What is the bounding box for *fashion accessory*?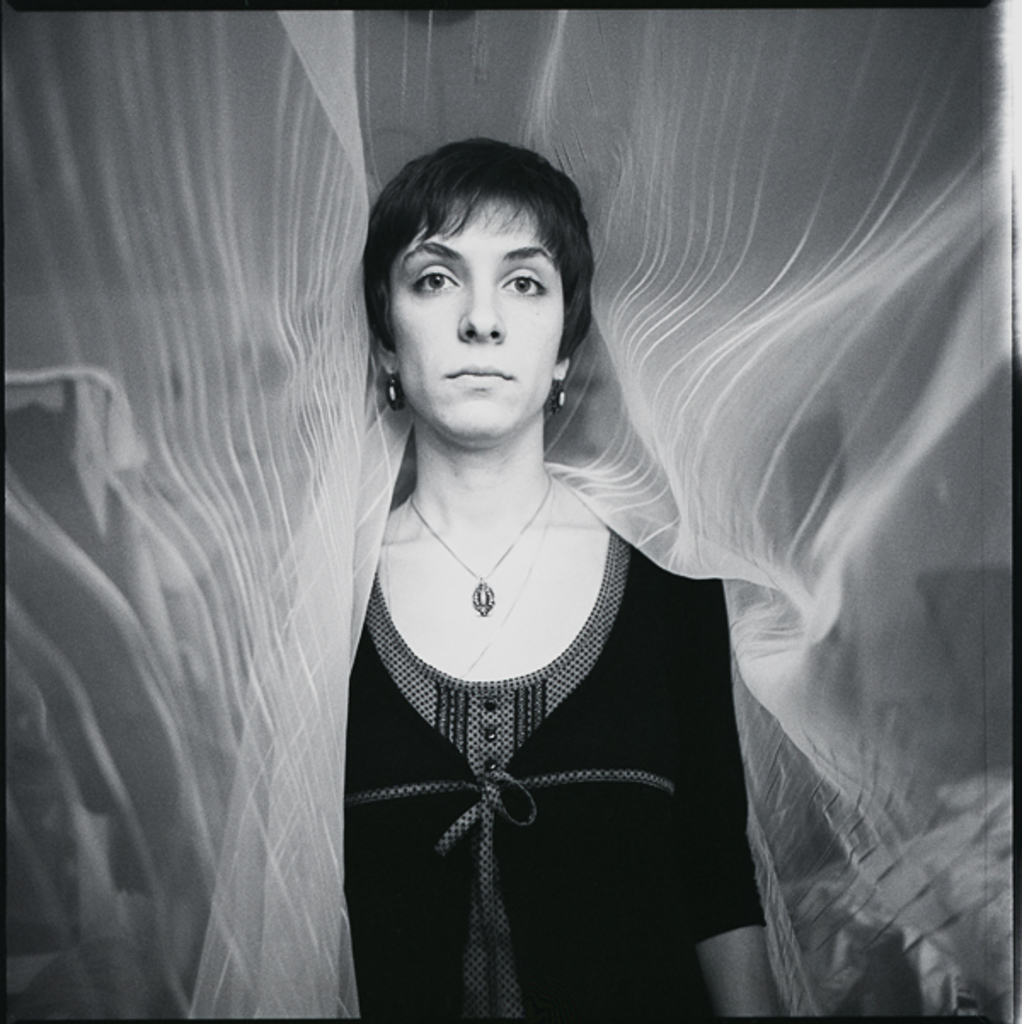
[left=554, top=373, right=571, bottom=411].
